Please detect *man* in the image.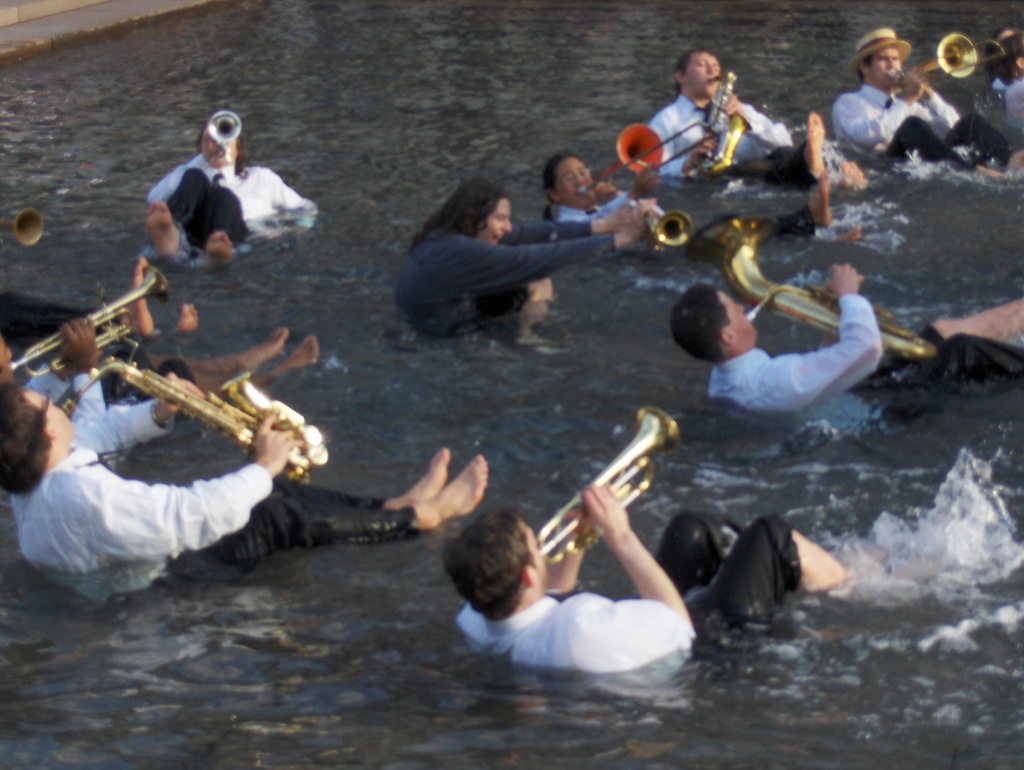
bbox=[674, 282, 1023, 413].
